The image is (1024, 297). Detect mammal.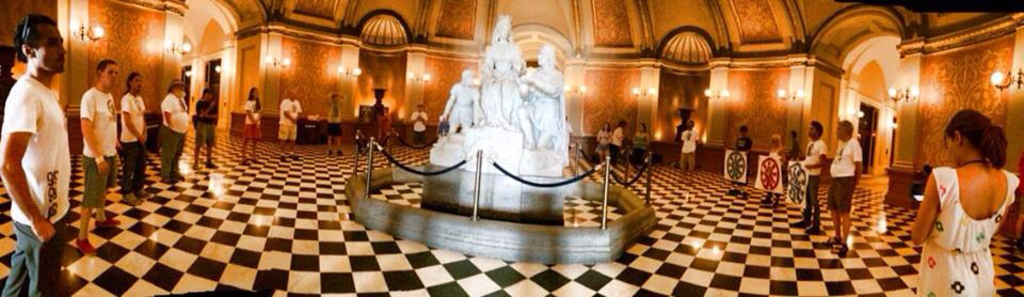
Detection: Rect(516, 40, 570, 157).
